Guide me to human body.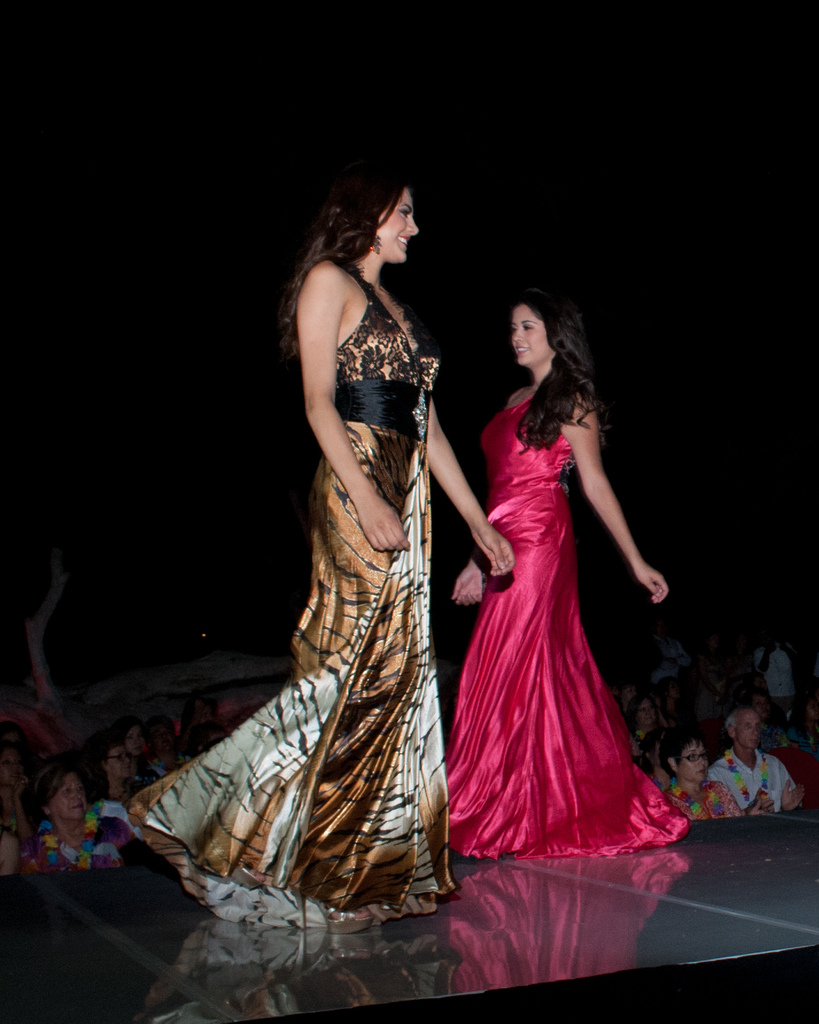
Guidance: <bbox>439, 375, 665, 868</bbox>.
